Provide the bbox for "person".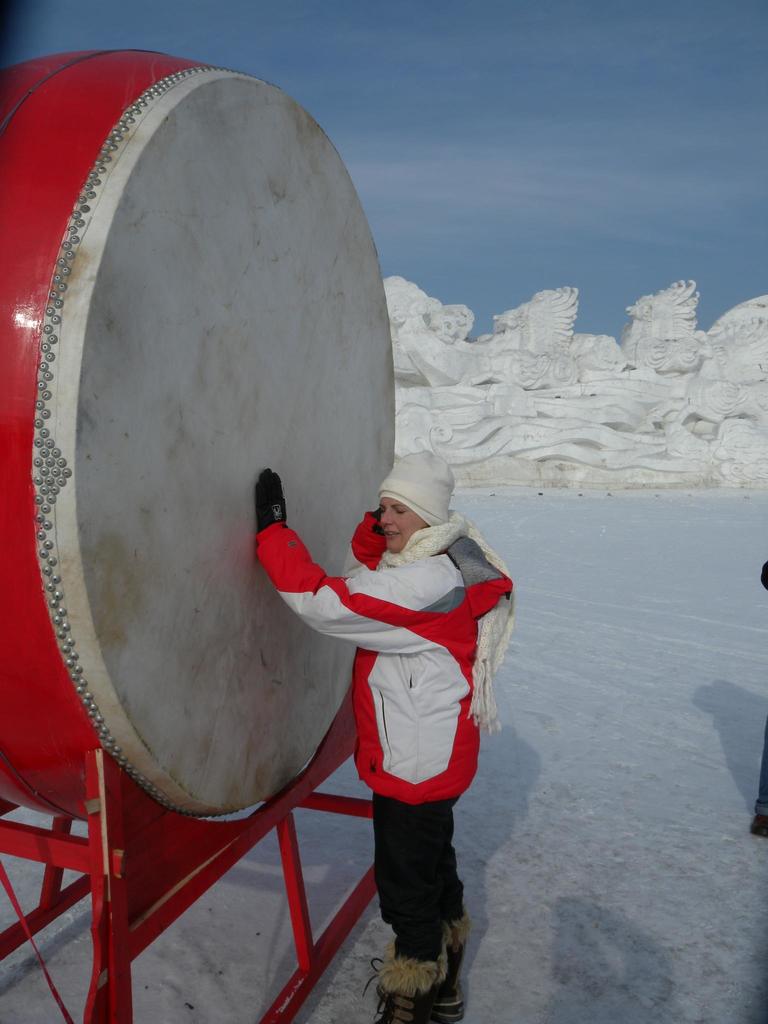
{"left": 752, "top": 566, "right": 767, "bottom": 837}.
